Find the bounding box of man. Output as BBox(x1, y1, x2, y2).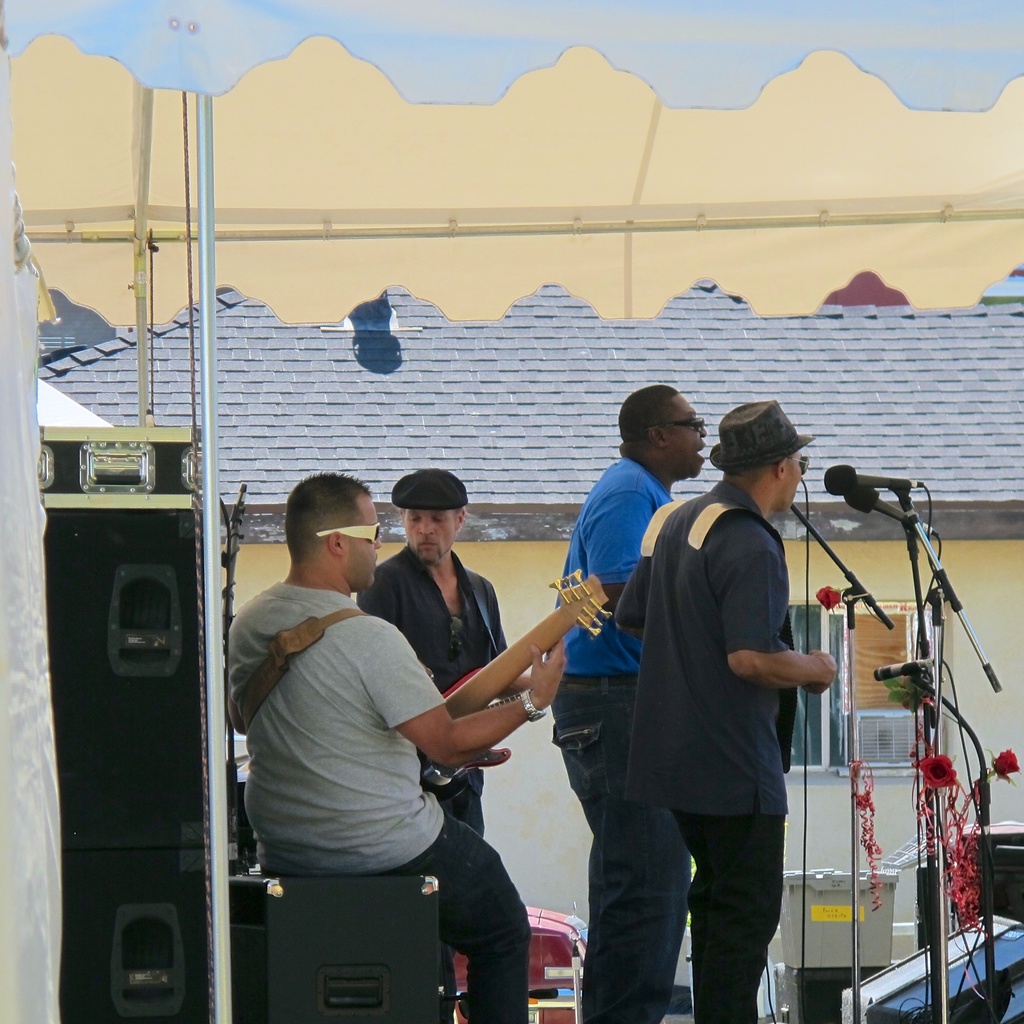
BBox(607, 396, 836, 1023).
